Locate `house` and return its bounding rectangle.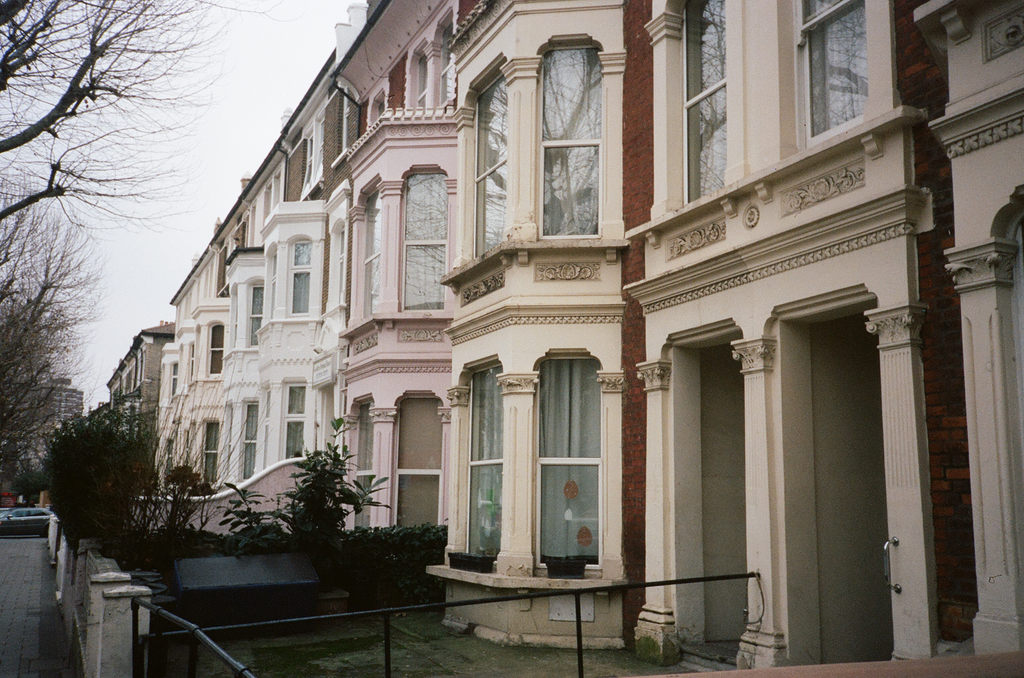
<region>108, 340, 188, 462</region>.
